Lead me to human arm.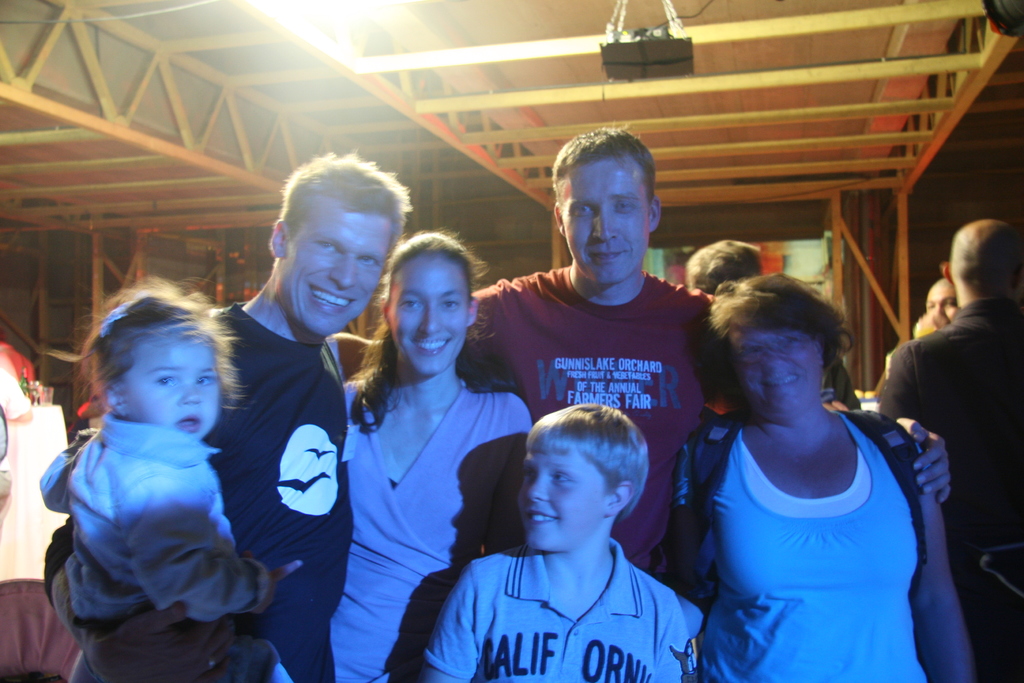
Lead to BBox(118, 470, 305, 623).
